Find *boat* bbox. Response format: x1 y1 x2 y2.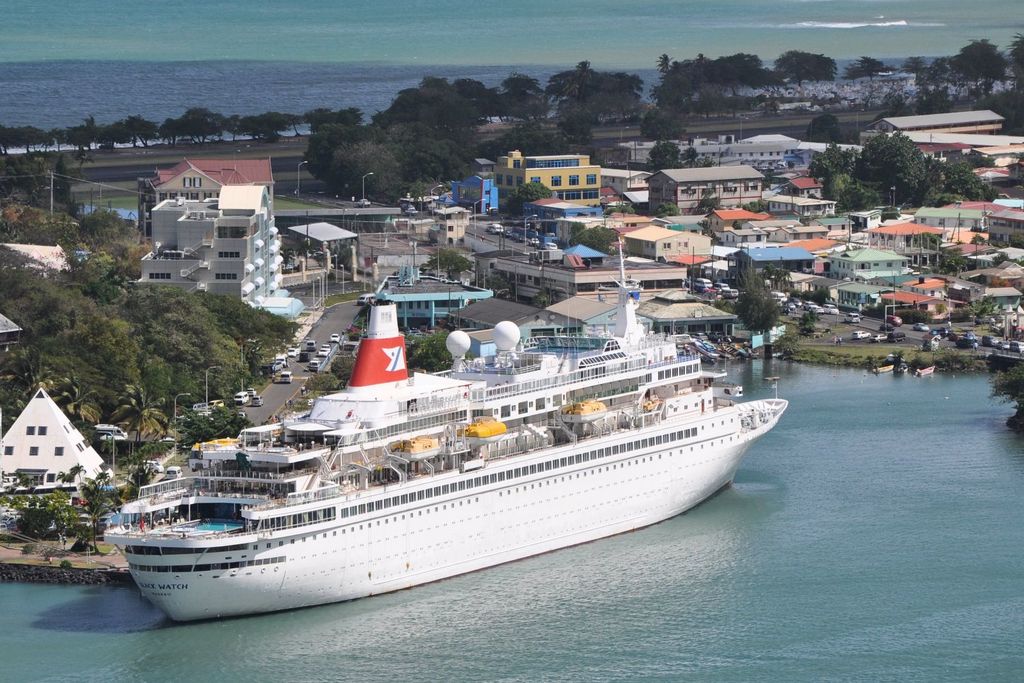
709 342 714 350.
